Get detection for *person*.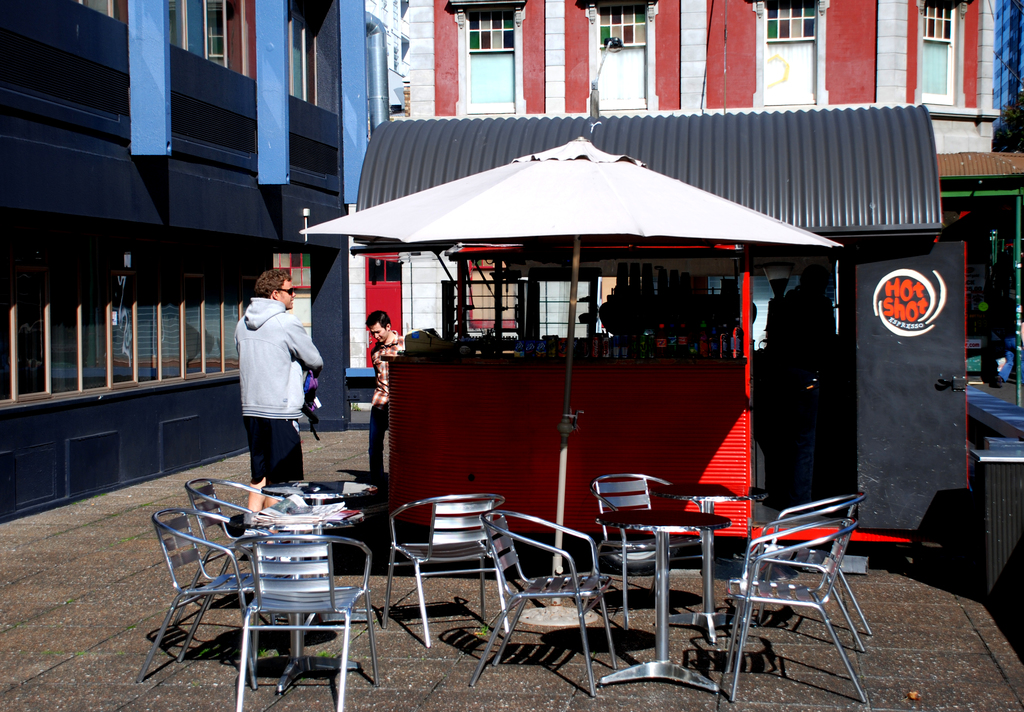
Detection: <bbox>223, 268, 323, 521</bbox>.
